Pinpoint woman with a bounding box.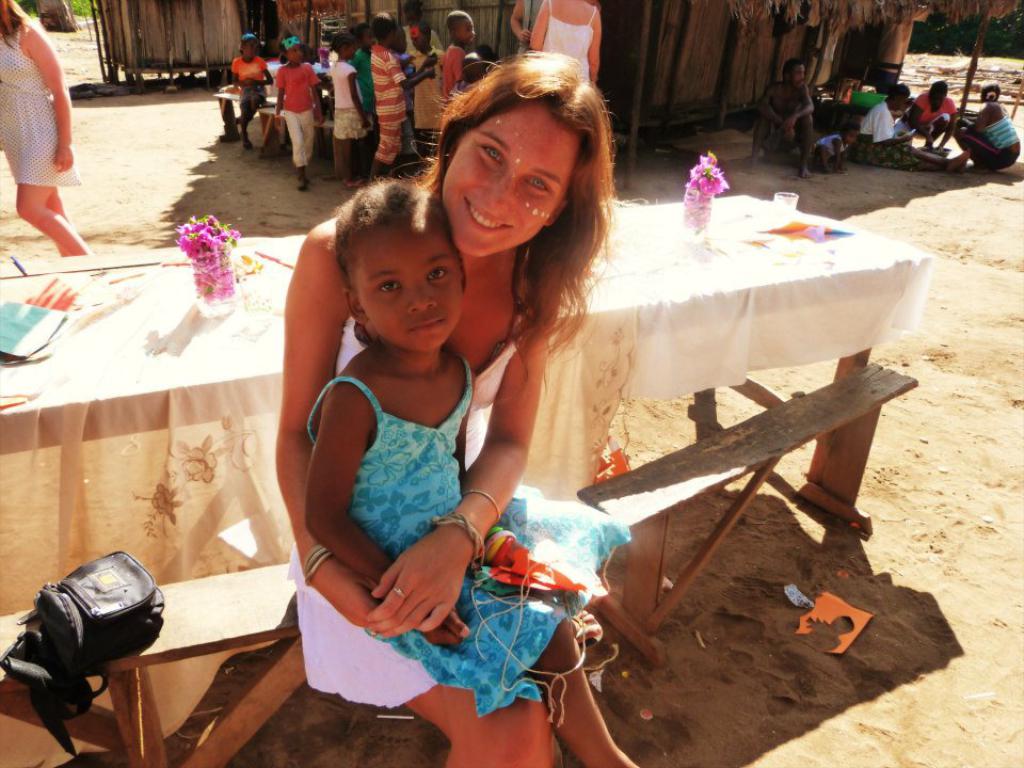
x1=1 y1=0 x2=94 y2=260.
